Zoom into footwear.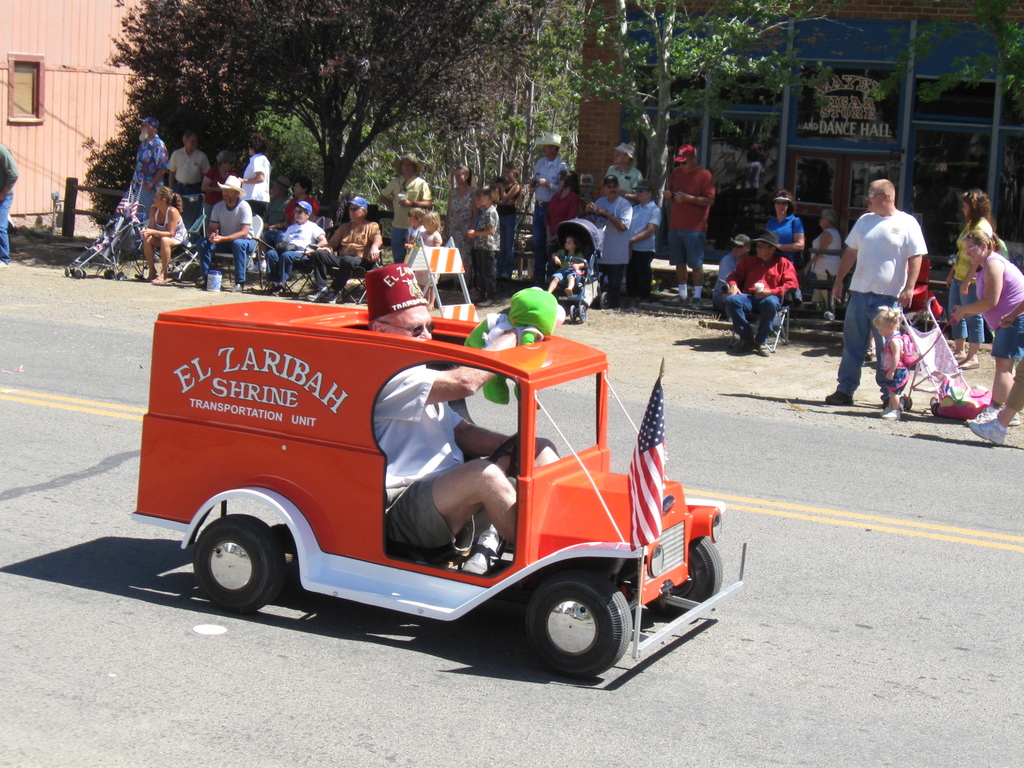
Zoom target: region(151, 273, 173, 284).
